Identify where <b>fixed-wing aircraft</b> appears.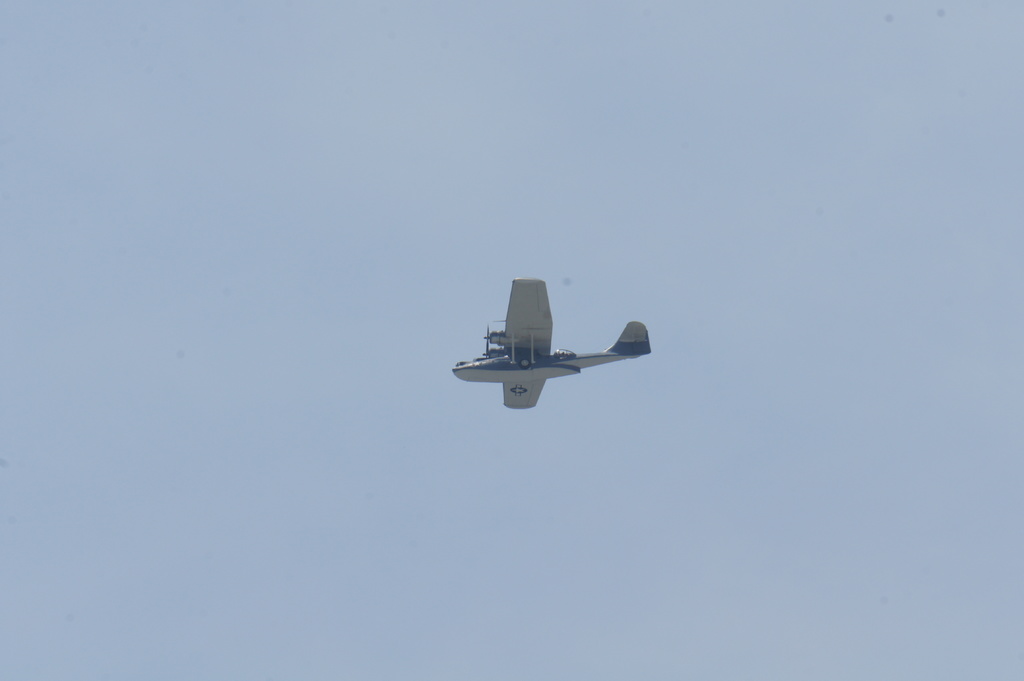
Appears at box=[447, 278, 658, 421].
